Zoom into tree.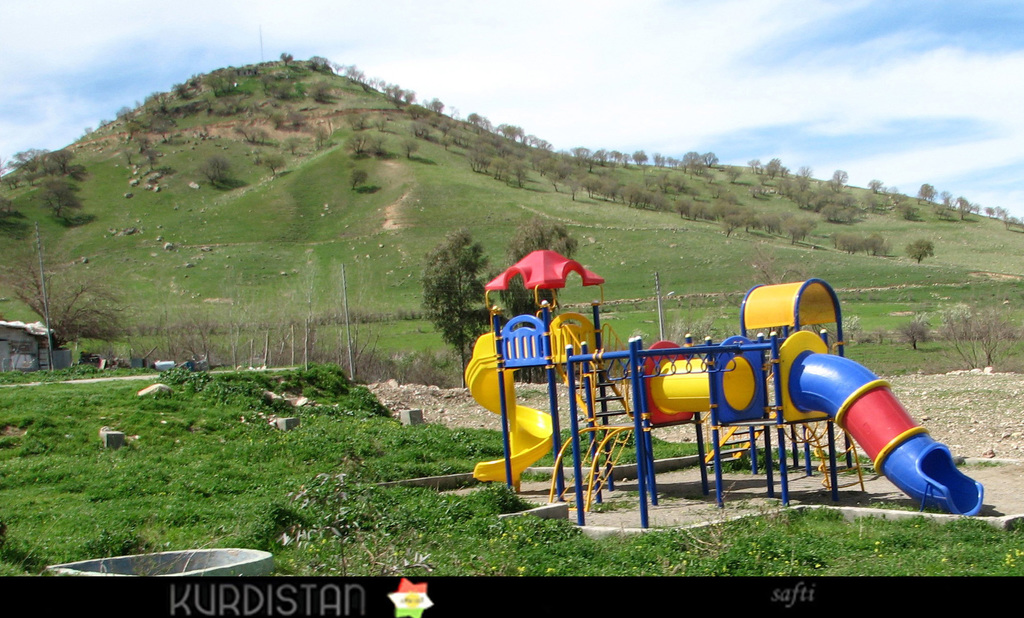
Zoom target: (x1=505, y1=224, x2=582, y2=397).
